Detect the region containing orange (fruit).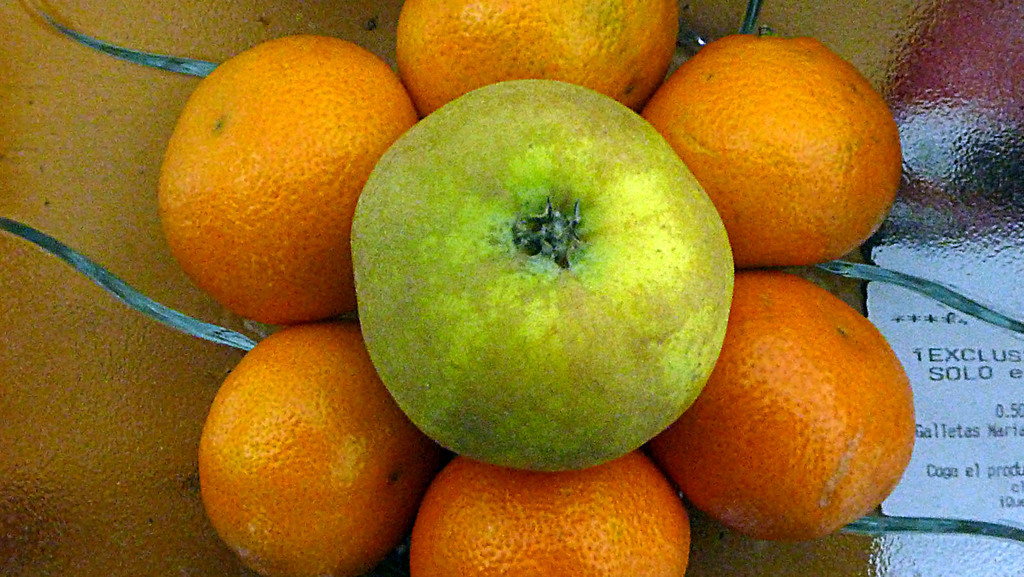
l=159, t=42, r=410, b=321.
